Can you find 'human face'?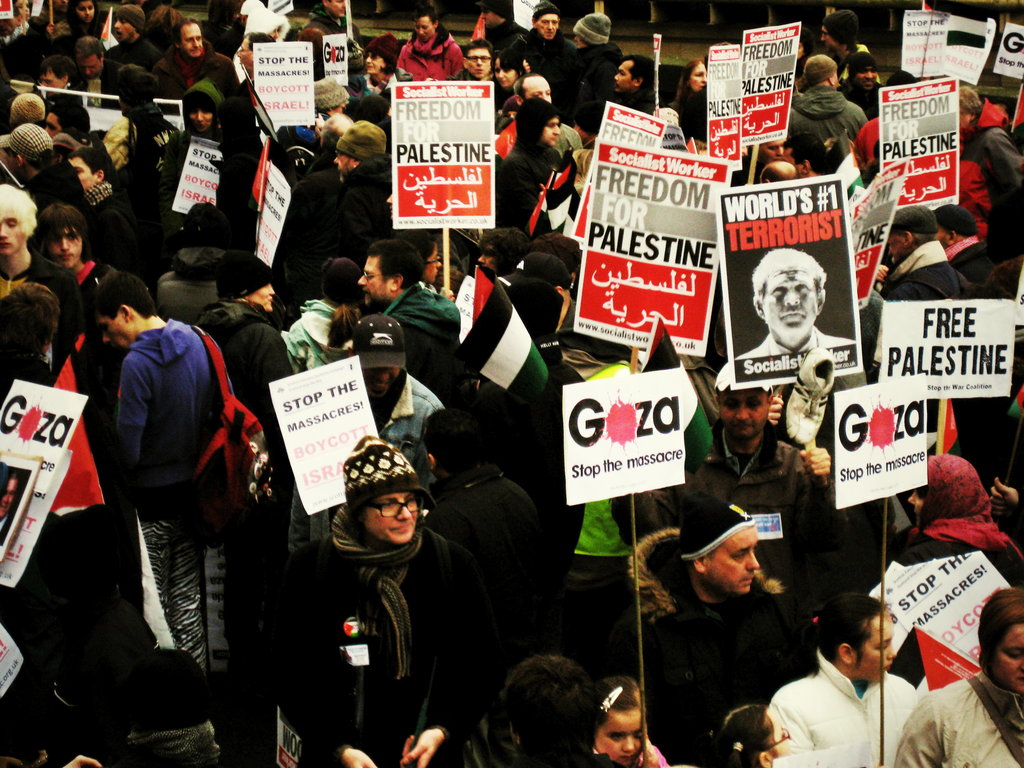
Yes, bounding box: 52:225:83:268.
